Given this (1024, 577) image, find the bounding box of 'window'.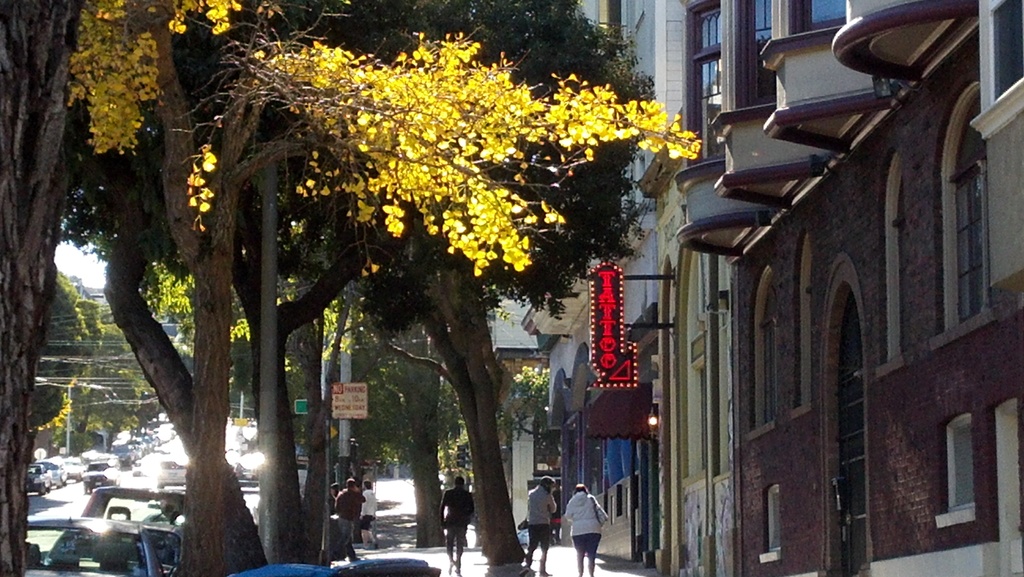
BBox(919, 384, 998, 533).
